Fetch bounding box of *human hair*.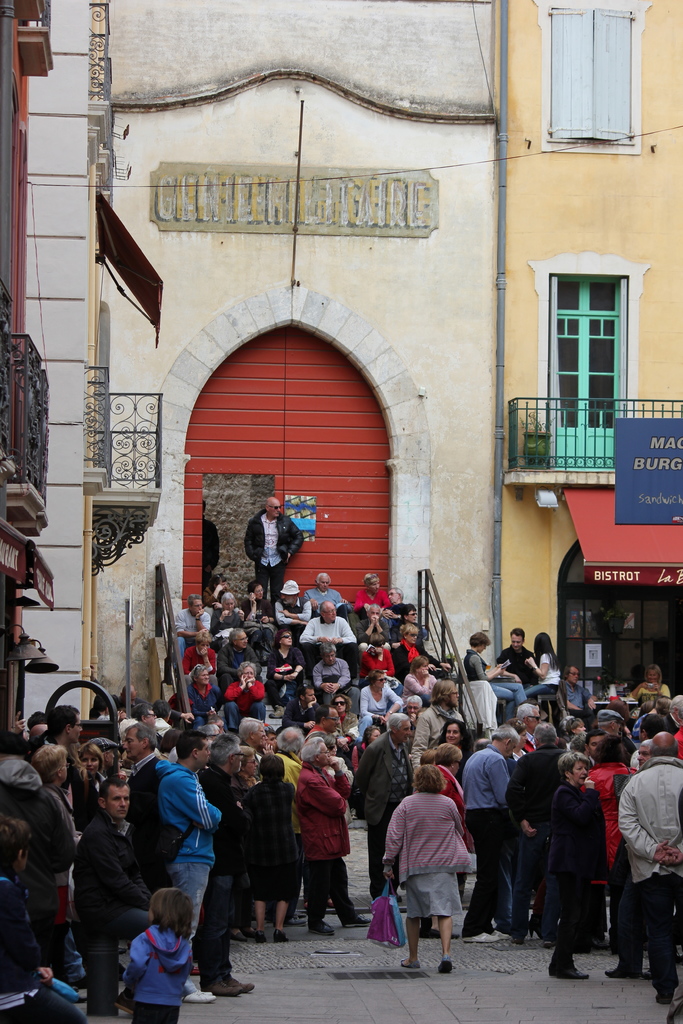
Bbox: pyautogui.locateOnScreen(299, 732, 324, 765).
